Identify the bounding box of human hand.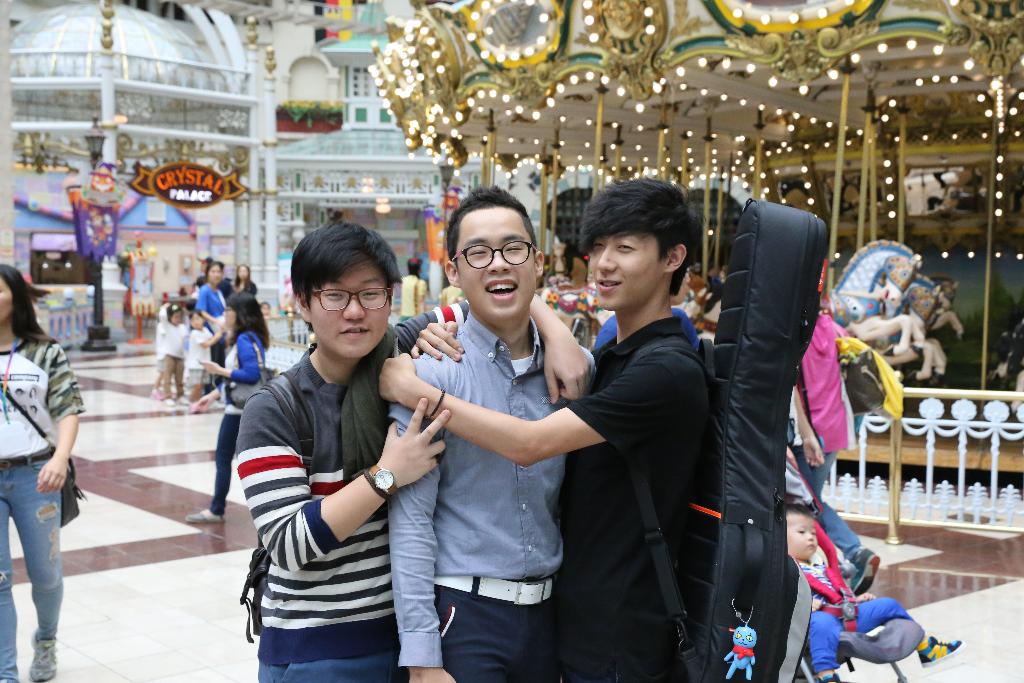
856:591:879:605.
